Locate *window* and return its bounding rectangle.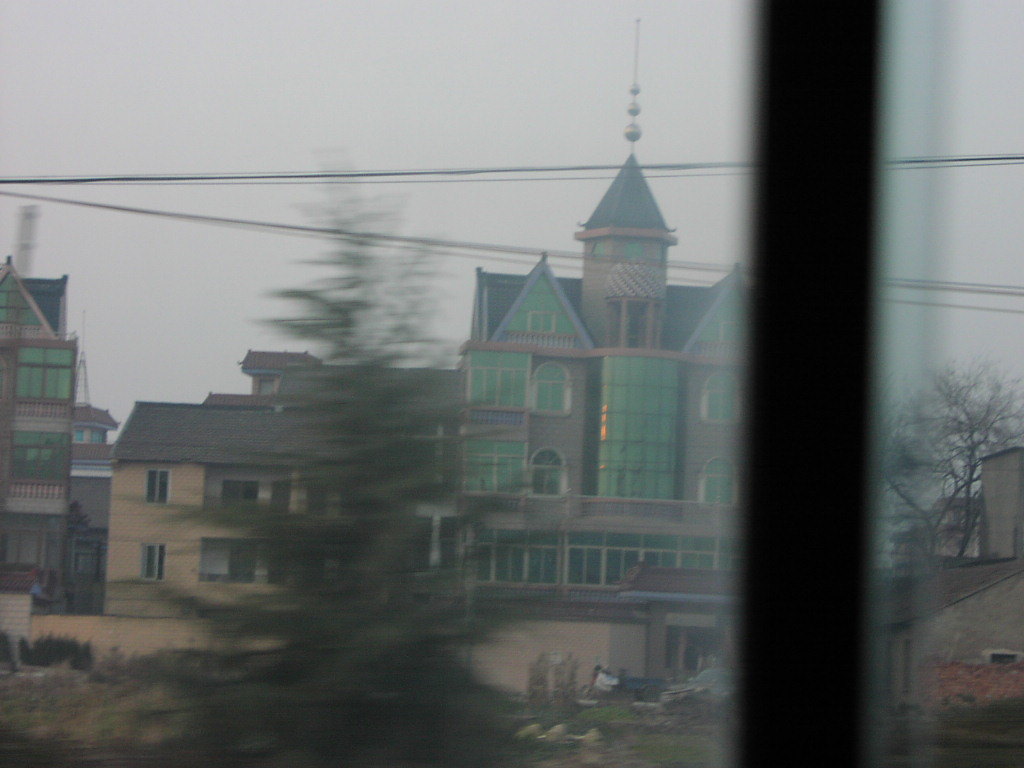
bbox=(703, 458, 739, 501).
